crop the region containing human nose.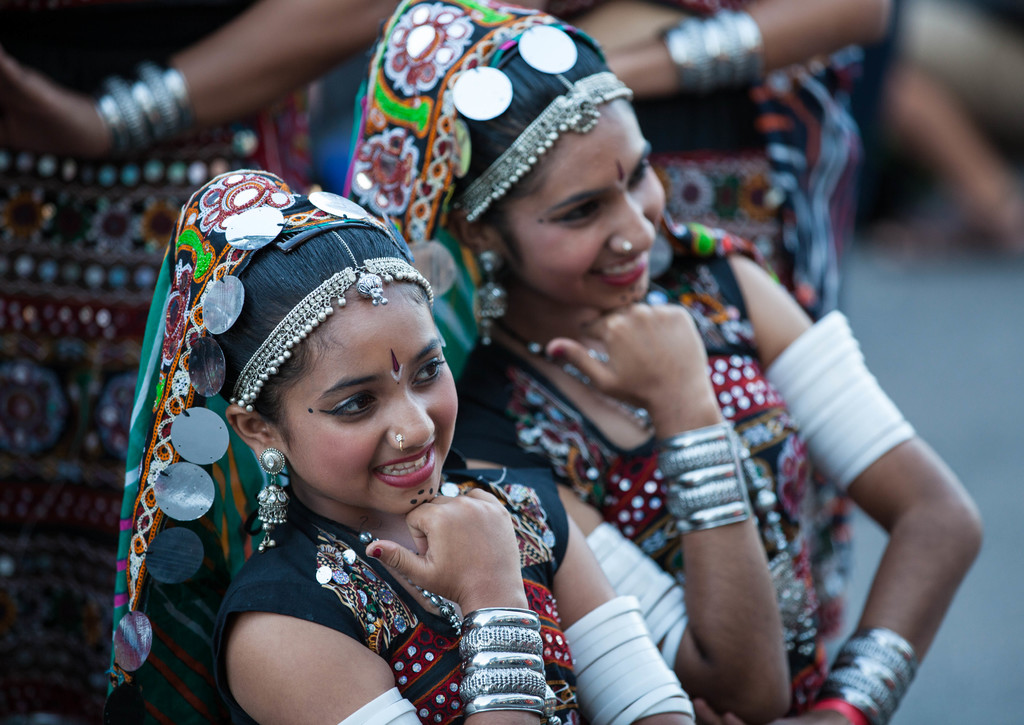
Crop region: Rect(608, 195, 657, 260).
